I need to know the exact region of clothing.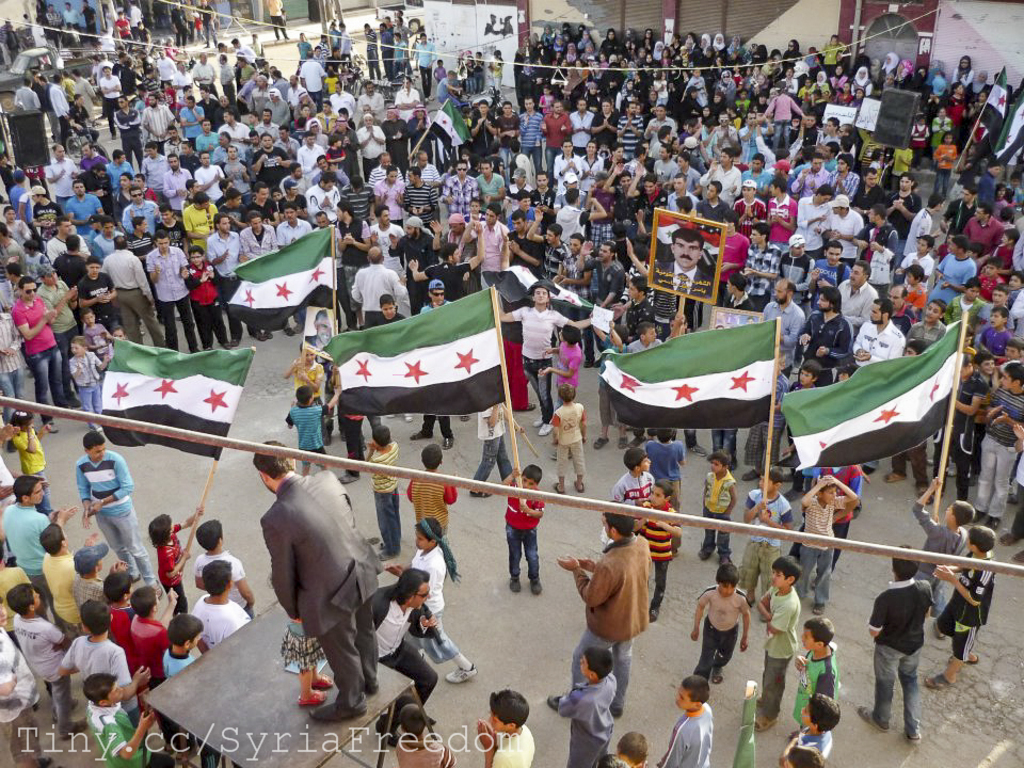
Region: l=475, t=218, r=507, b=277.
